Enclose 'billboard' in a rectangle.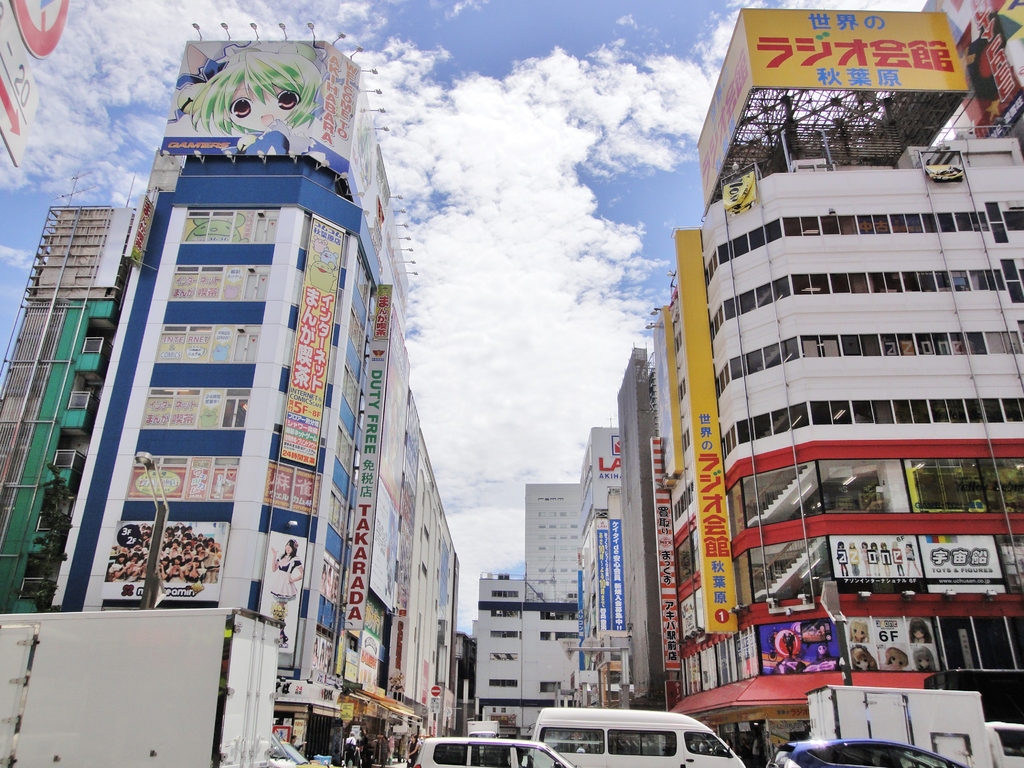
587, 527, 604, 623.
